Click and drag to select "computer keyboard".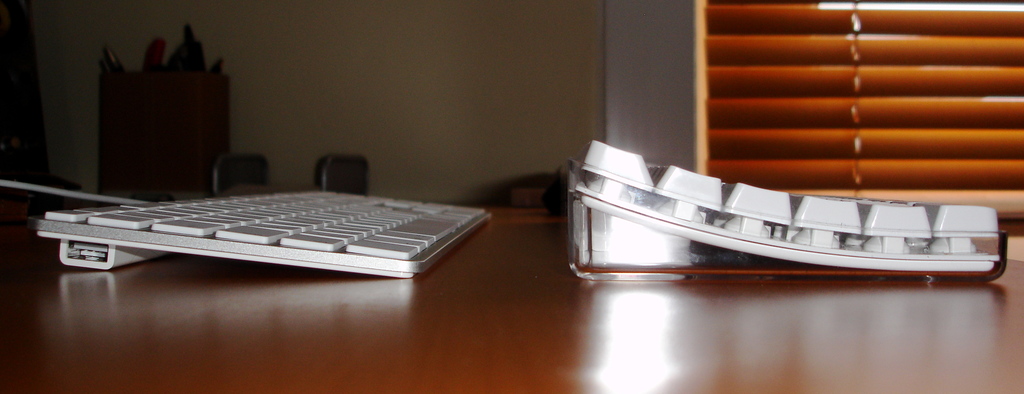
Selection: BBox(36, 190, 491, 279).
